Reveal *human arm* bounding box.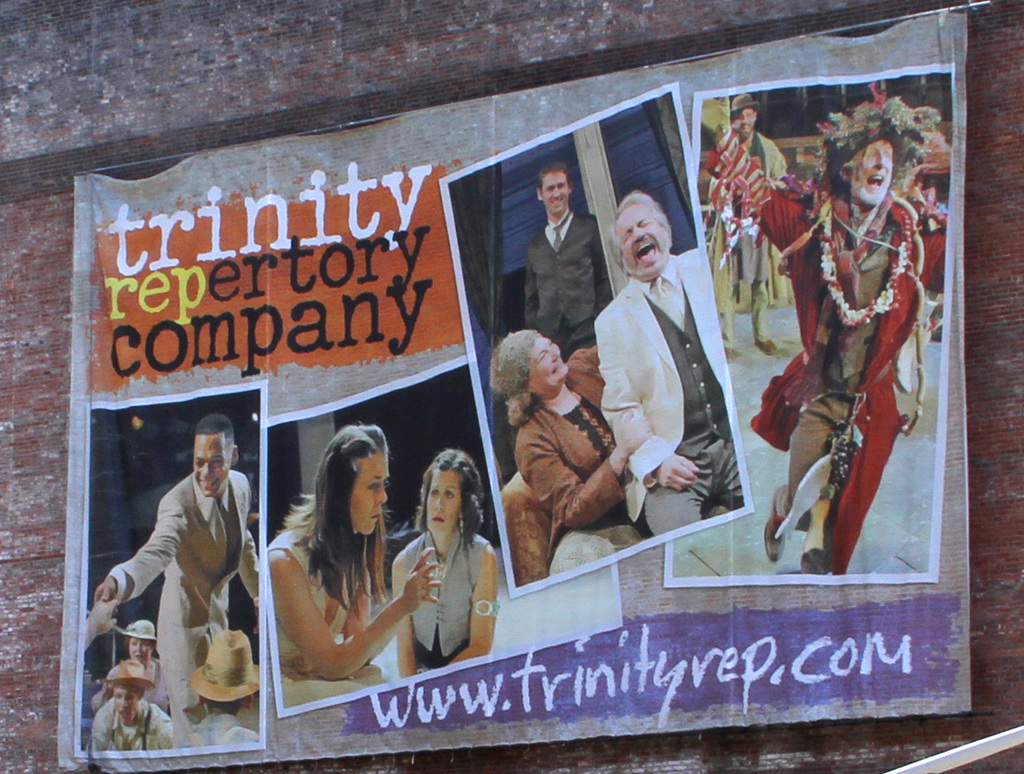
Revealed: locate(447, 548, 502, 664).
